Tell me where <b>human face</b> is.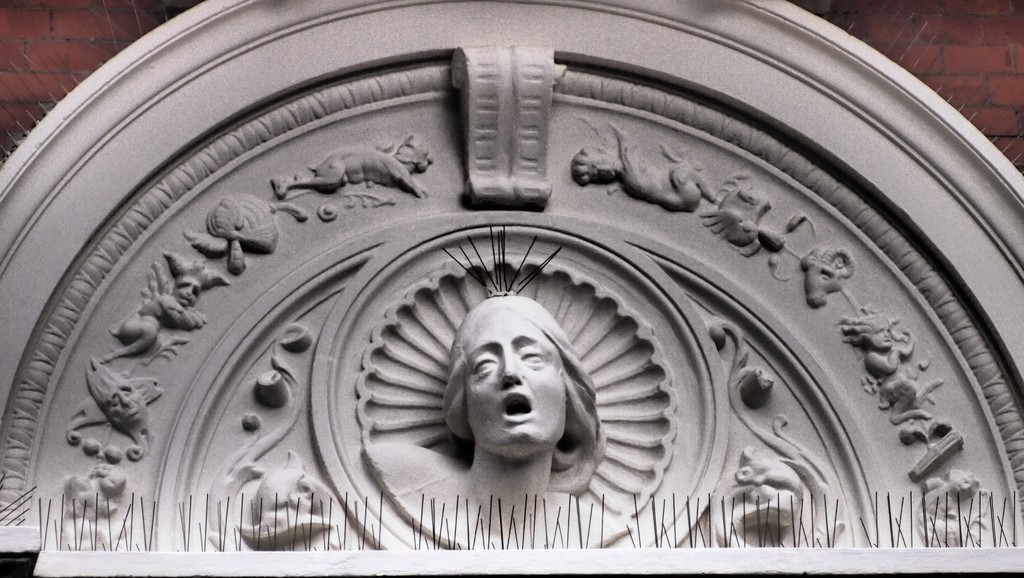
<b>human face</b> is at [464,307,569,454].
